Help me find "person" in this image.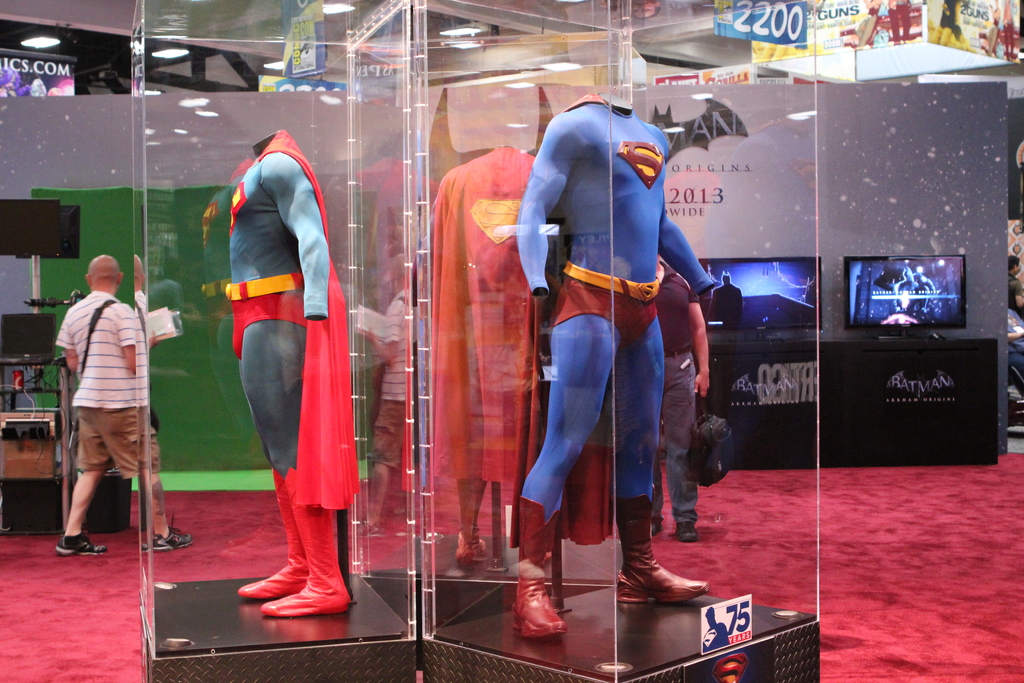
Found it: 890/0/913/45.
